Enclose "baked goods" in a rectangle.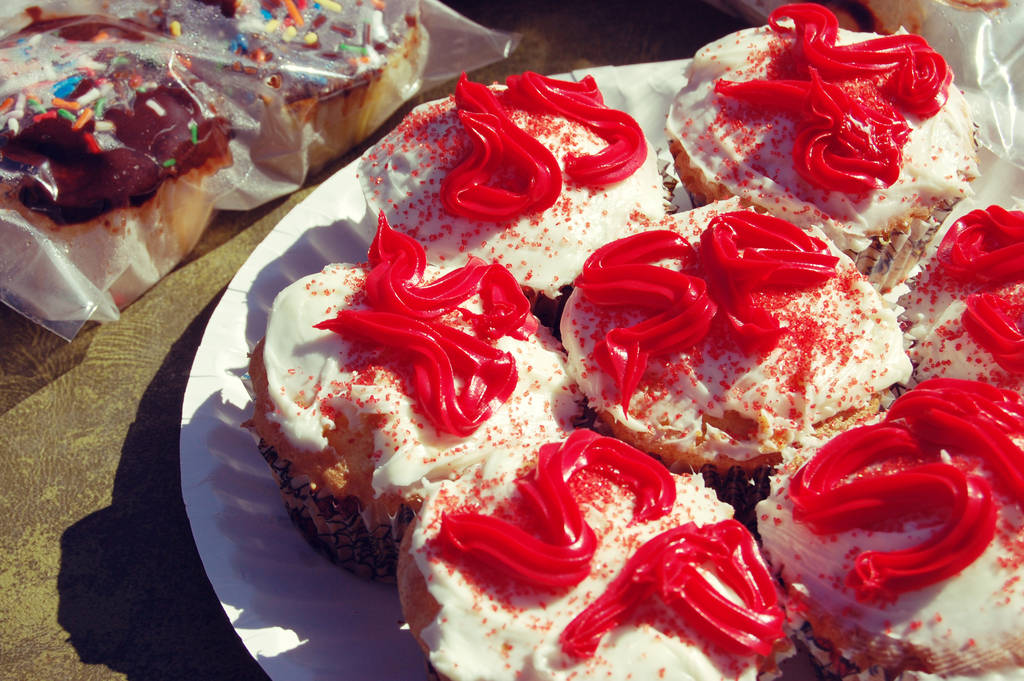
354, 70, 683, 334.
